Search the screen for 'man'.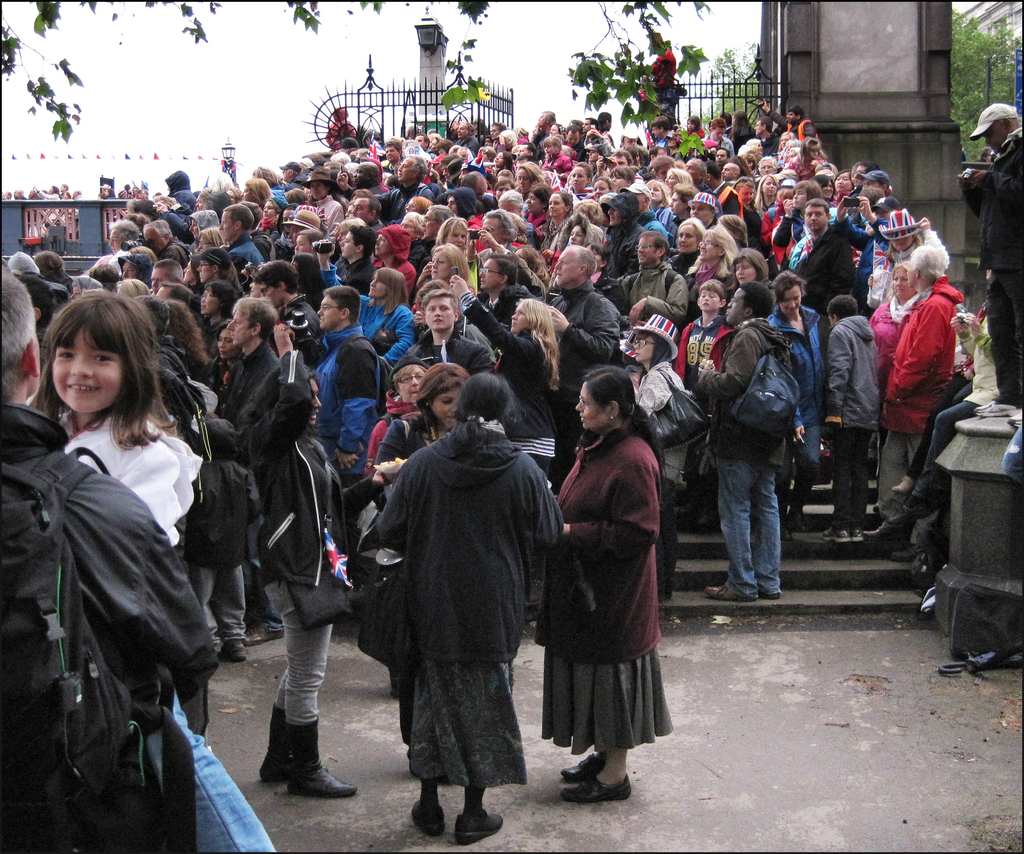
Found at bbox=(159, 165, 204, 206).
